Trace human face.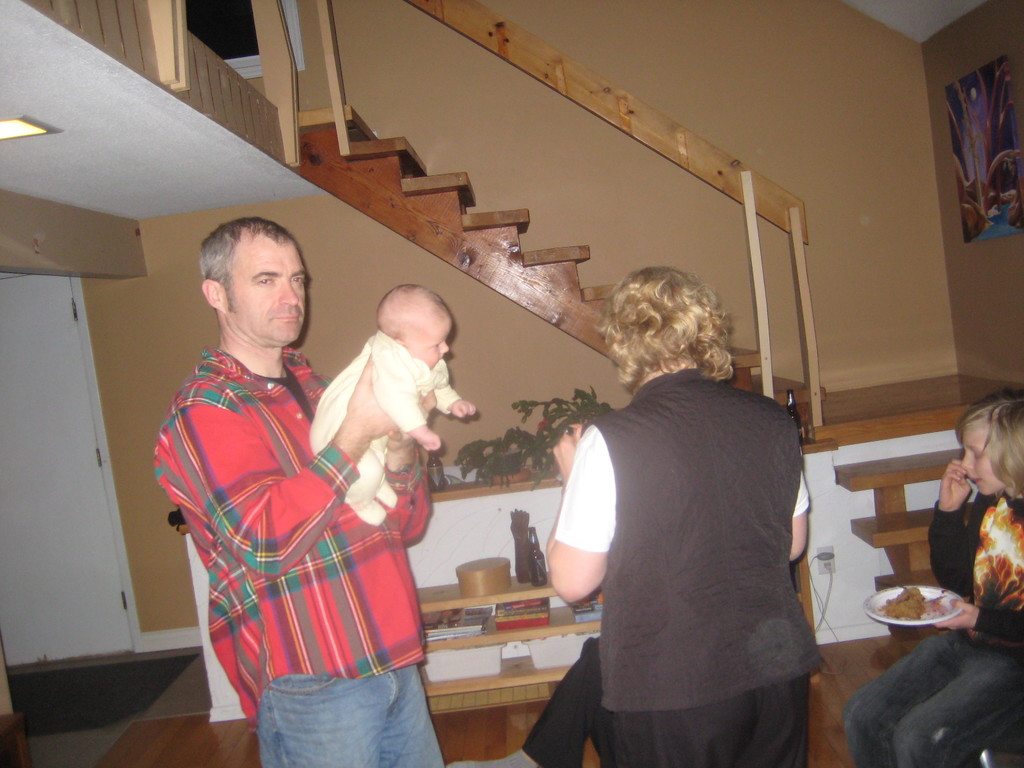
Traced to x1=234 y1=233 x2=308 y2=342.
